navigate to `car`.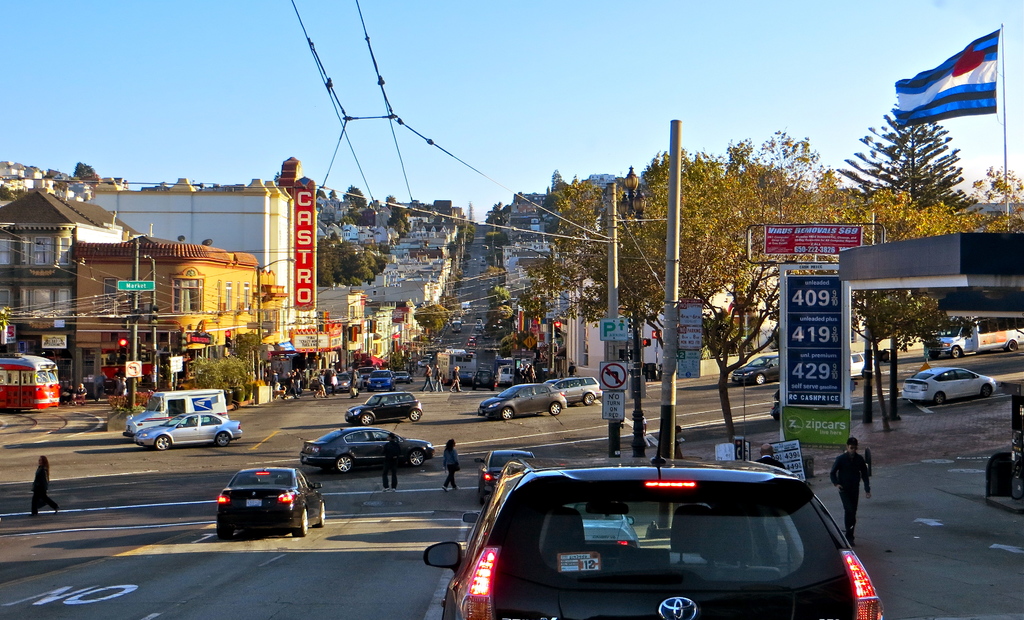
Navigation target: region(215, 464, 325, 537).
